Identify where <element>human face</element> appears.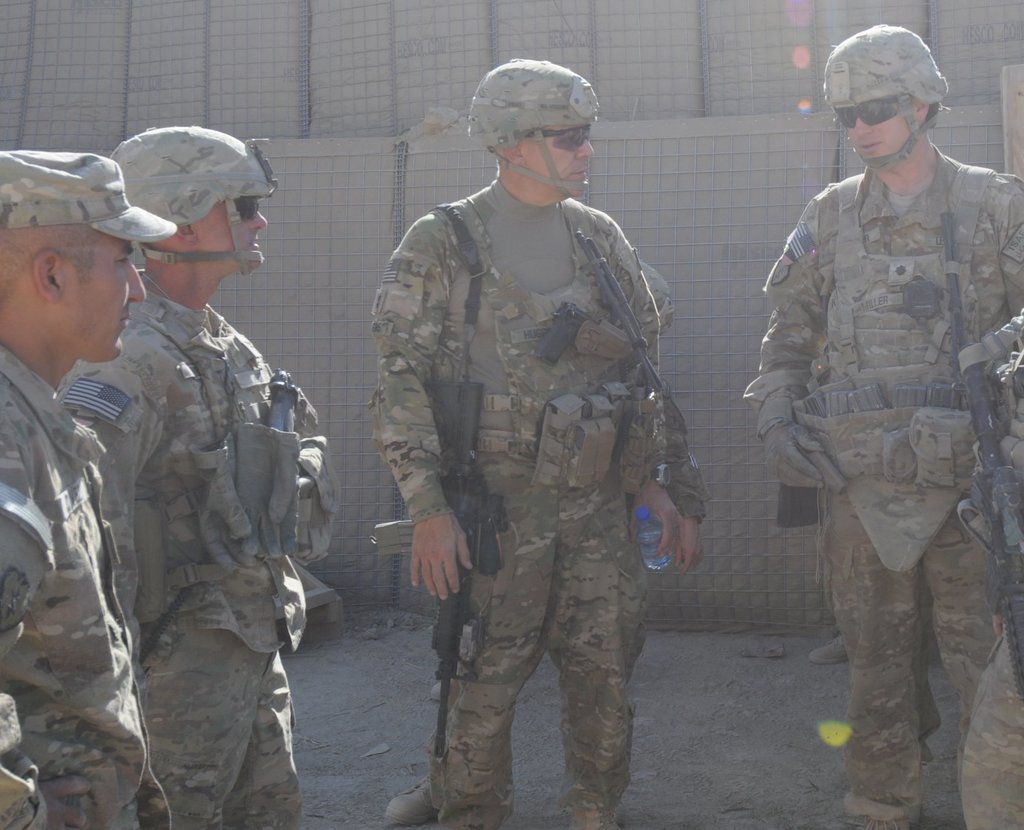
Appears at (x1=520, y1=124, x2=593, y2=196).
